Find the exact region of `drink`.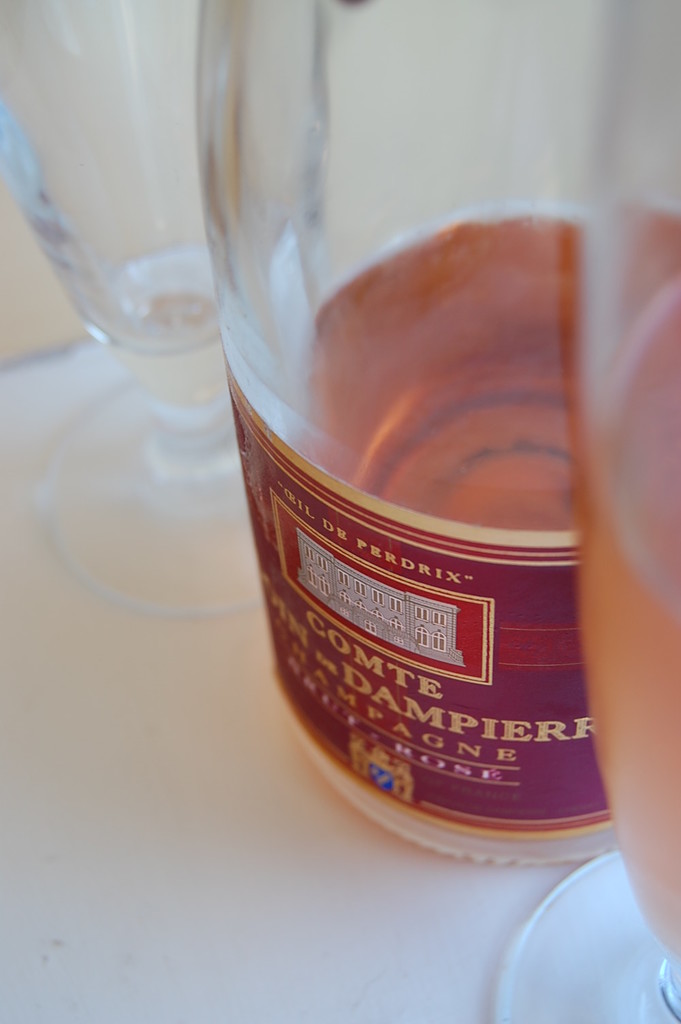
Exact region: 573:217:680:982.
